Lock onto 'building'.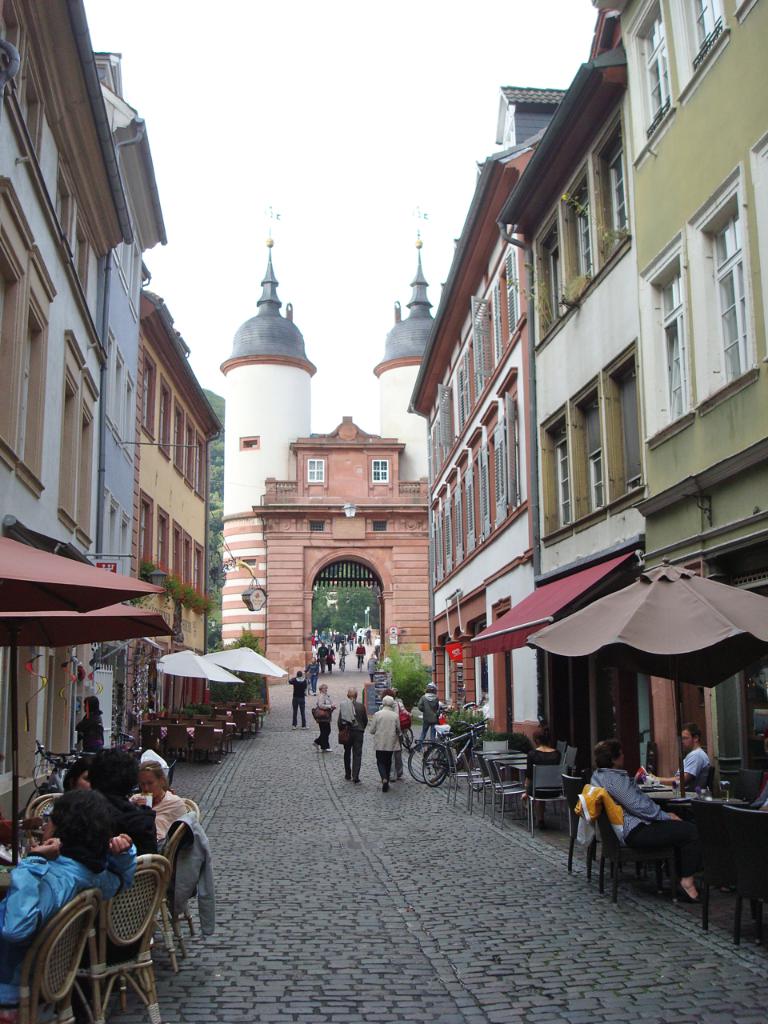
Locked: BBox(215, 223, 437, 682).
